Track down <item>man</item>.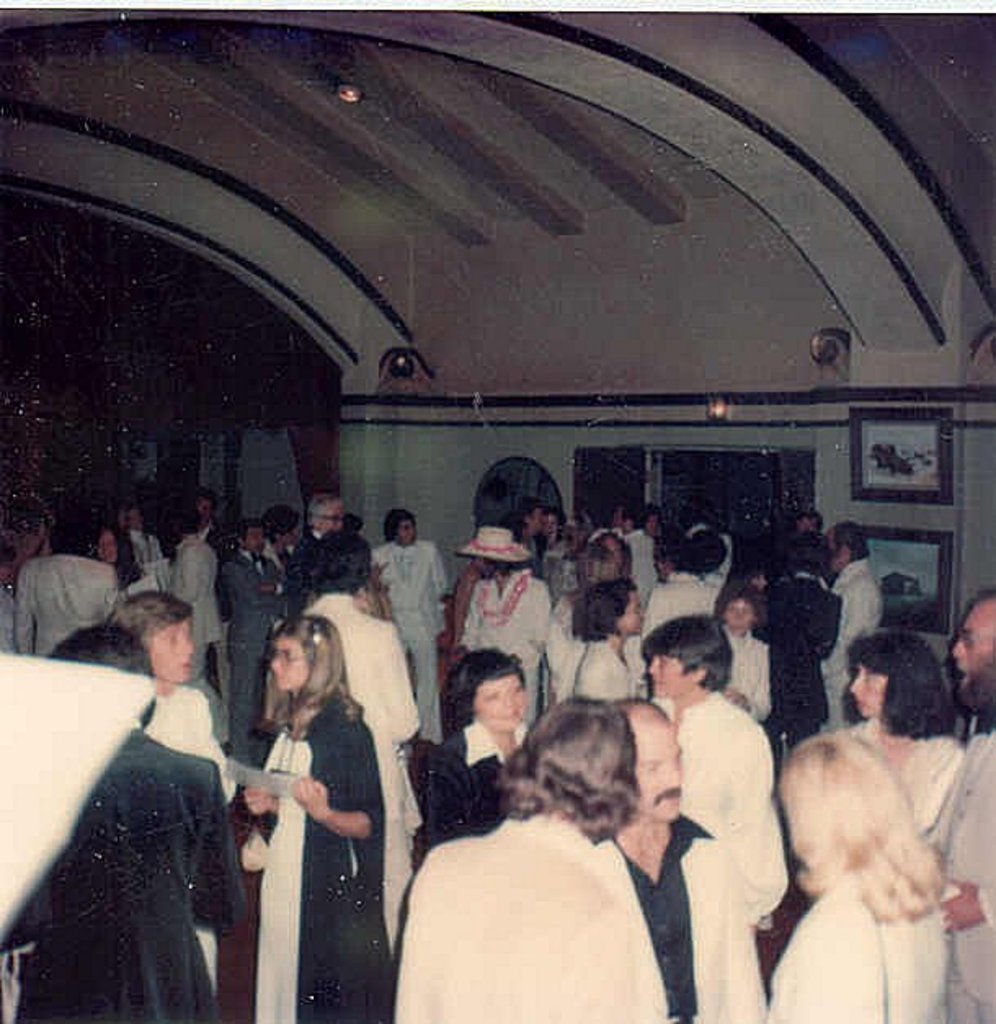
Tracked to {"x1": 607, "y1": 697, "x2": 769, "y2": 1022}.
